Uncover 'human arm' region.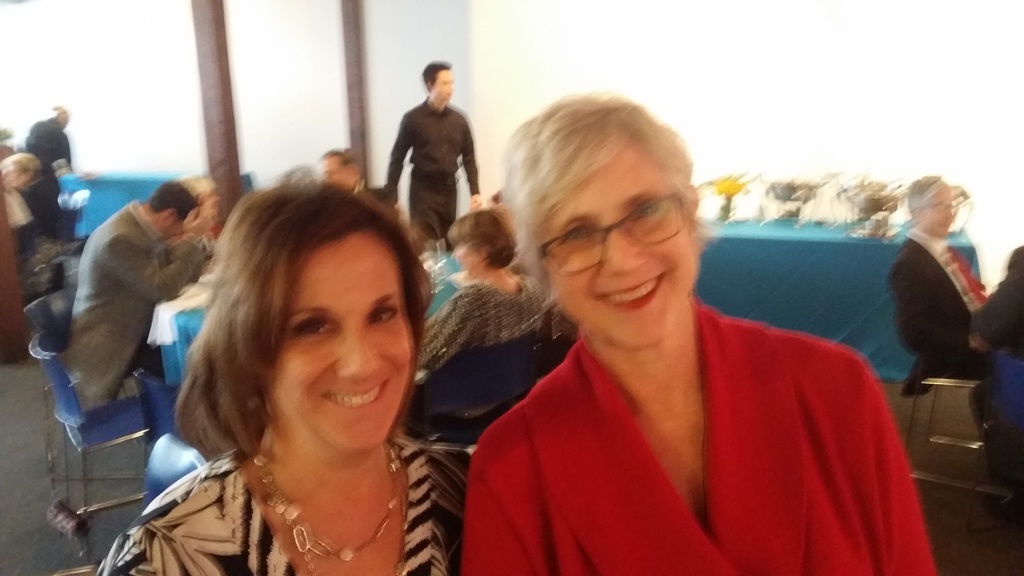
Uncovered: box=[866, 358, 939, 575].
